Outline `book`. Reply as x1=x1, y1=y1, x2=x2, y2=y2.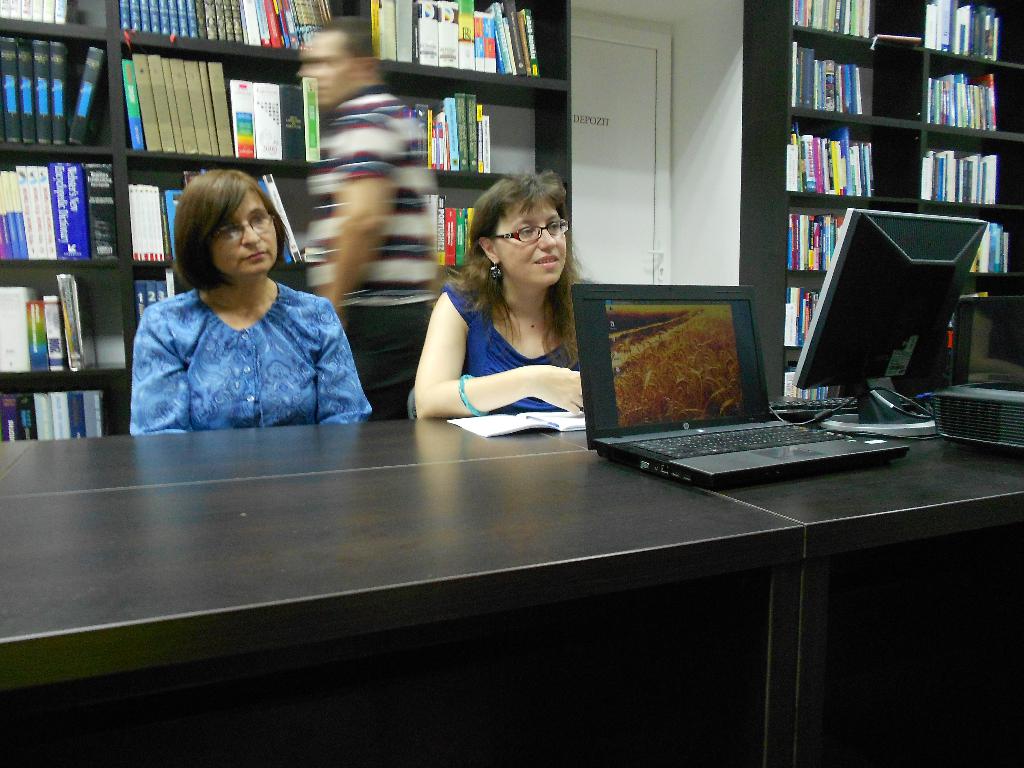
x1=842, y1=0, x2=857, y2=35.
